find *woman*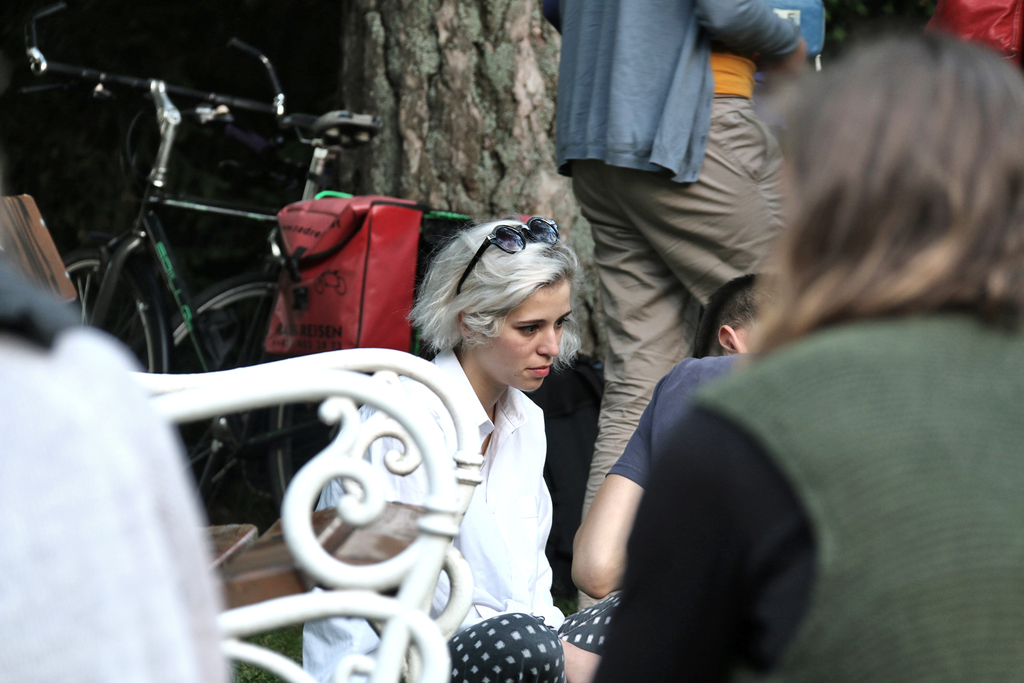
{"left": 586, "top": 39, "right": 1023, "bottom": 682}
